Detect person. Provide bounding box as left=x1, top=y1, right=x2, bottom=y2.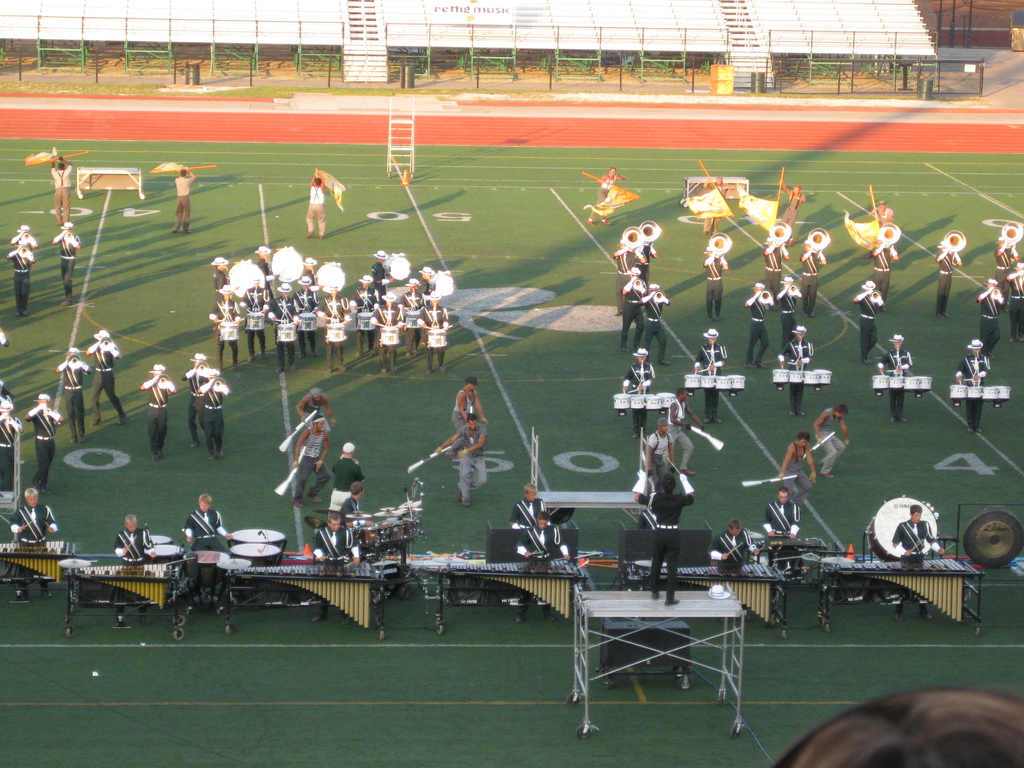
left=890, top=499, right=945, bottom=616.
